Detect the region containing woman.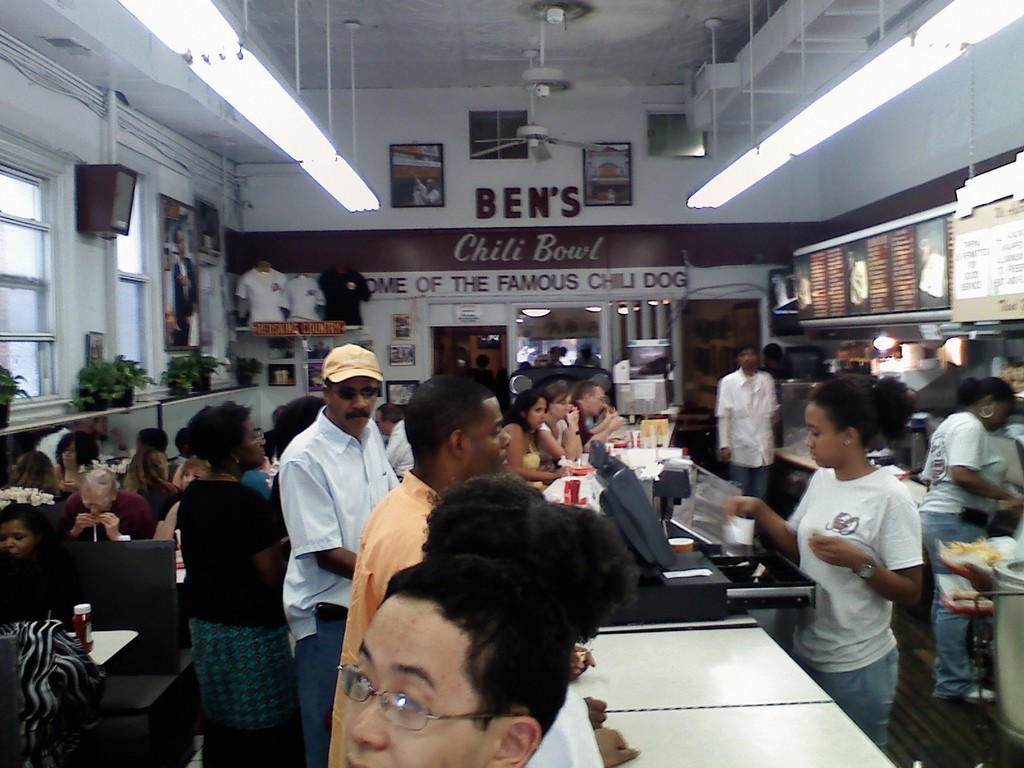
BBox(155, 397, 306, 764).
